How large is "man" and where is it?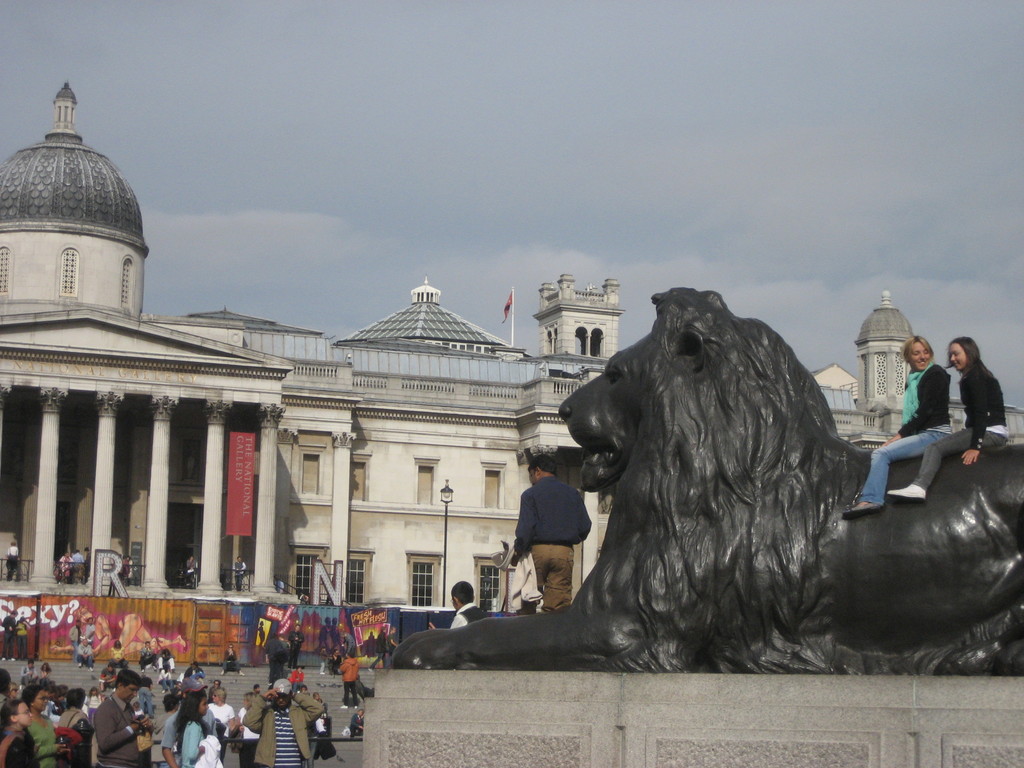
Bounding box: BBox(19, 659, 41, 685).
